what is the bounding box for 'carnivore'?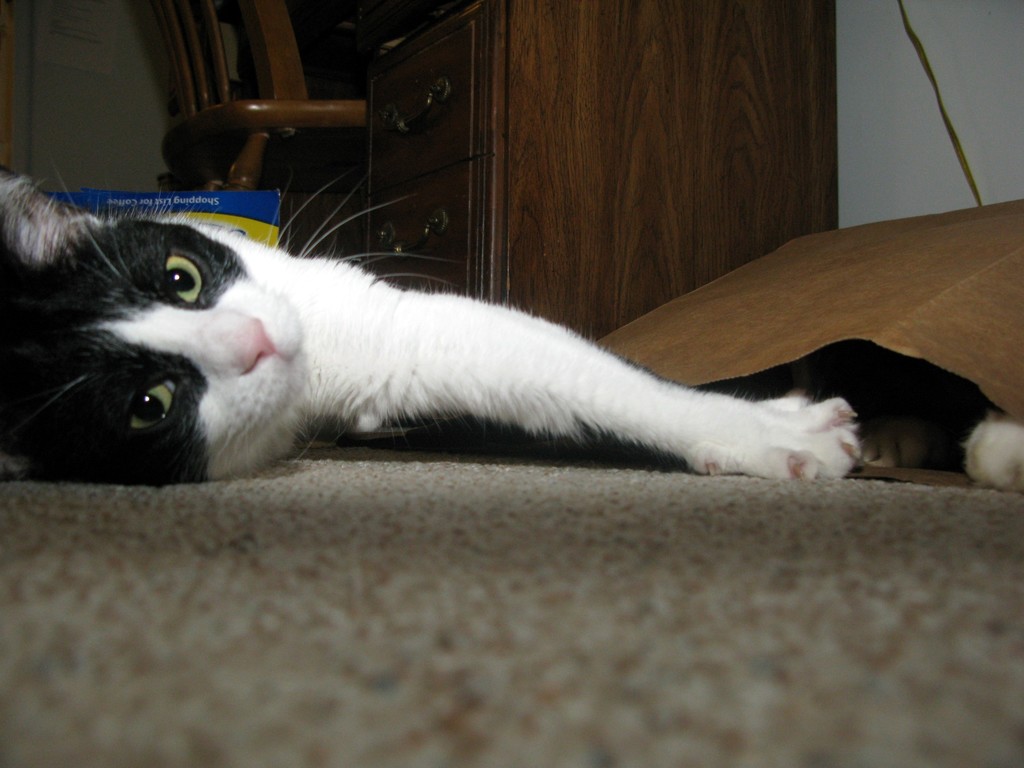
<box>0,200,951,480</box>.
